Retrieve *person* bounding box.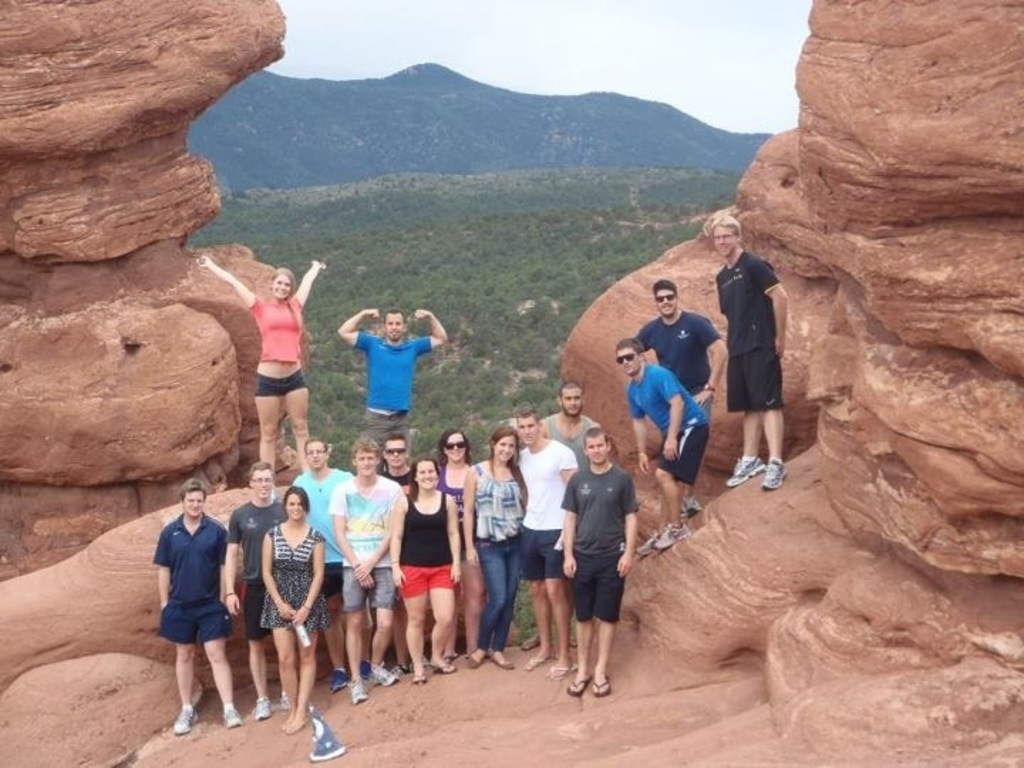
Bounding box: crop(338, 300, 449, 445).
